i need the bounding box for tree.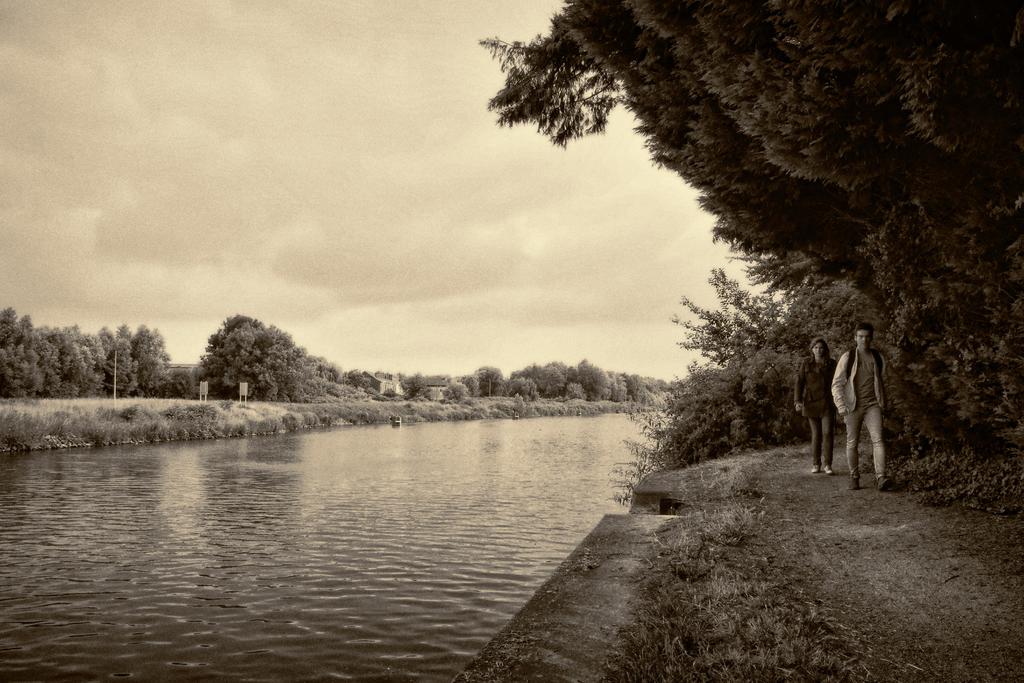
Here it is: <bbox>114, 336, 136, 396</bbox>.
